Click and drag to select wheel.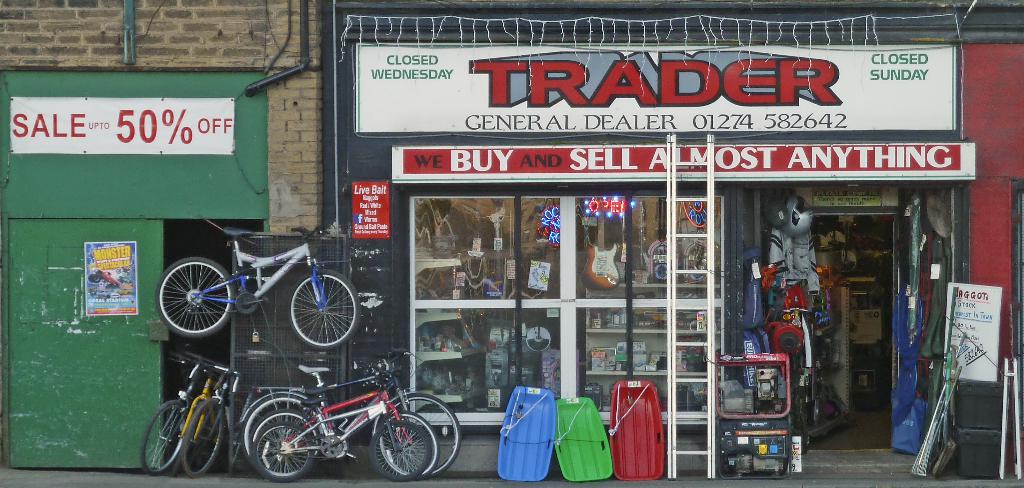
Selection: region(250, 421, 319, 484).
